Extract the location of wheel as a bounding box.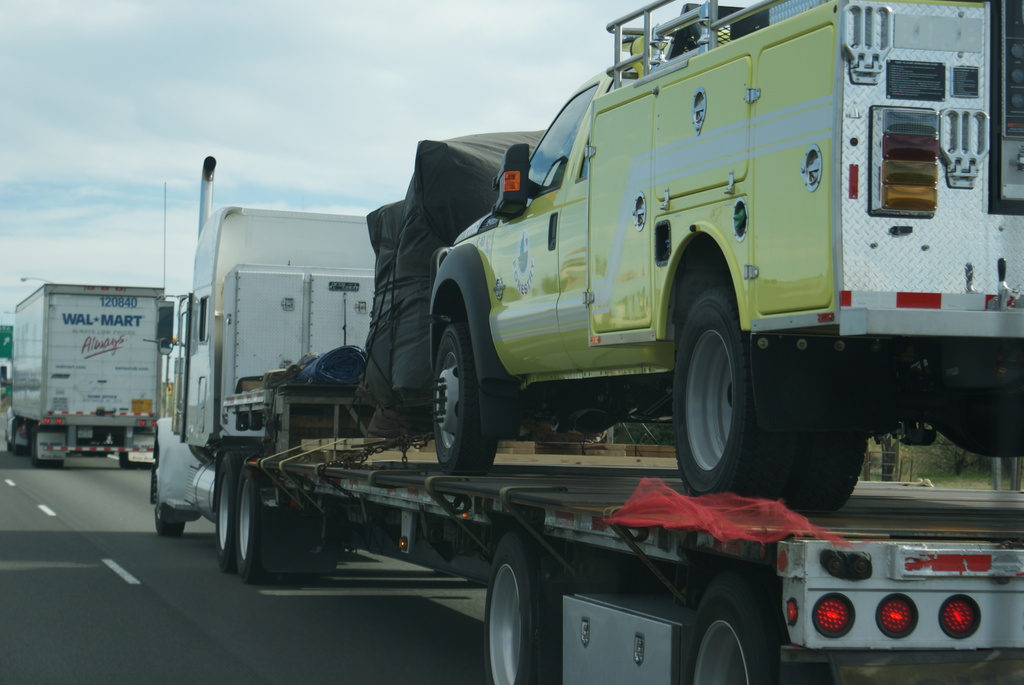
{"x1": 290, "y1": 504, "x2": 335, "y2": 589}.
